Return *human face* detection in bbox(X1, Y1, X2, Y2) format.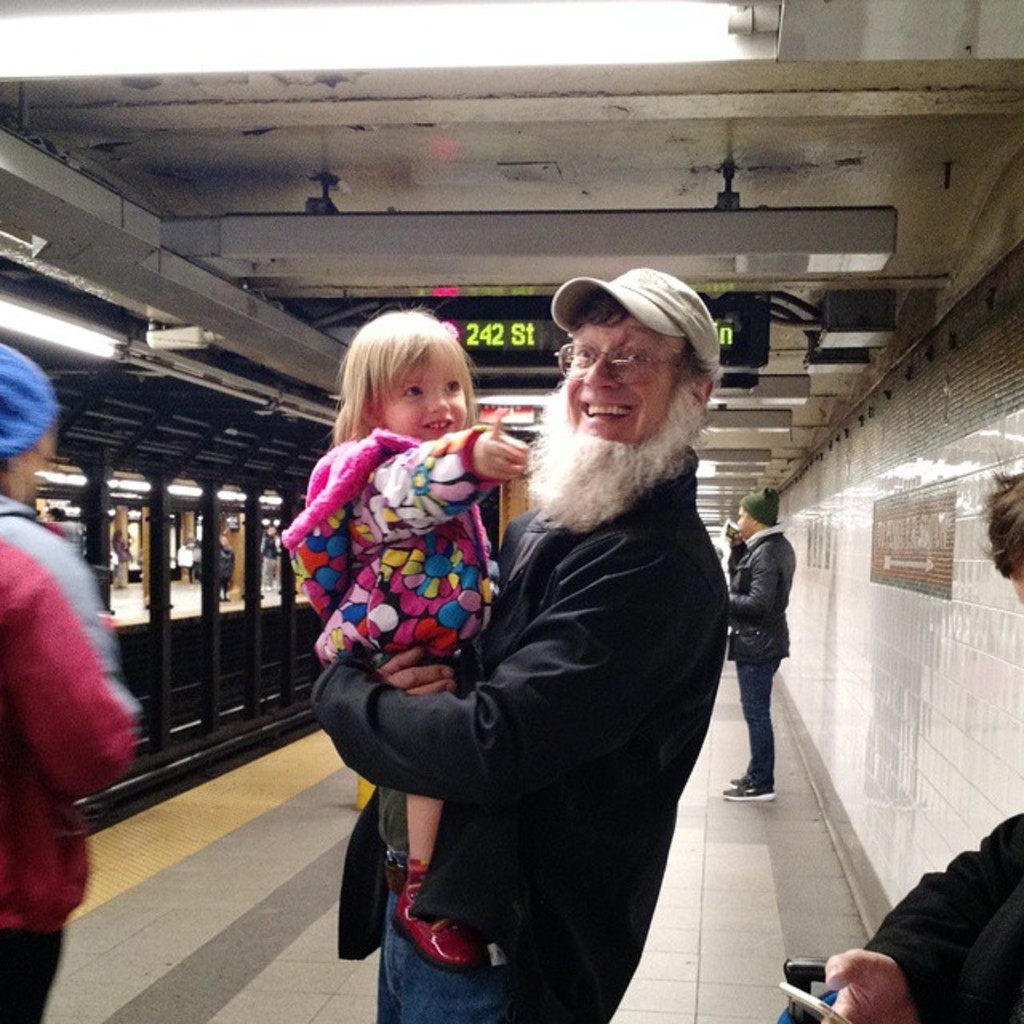
bbox(565, 322, 675, 446).
